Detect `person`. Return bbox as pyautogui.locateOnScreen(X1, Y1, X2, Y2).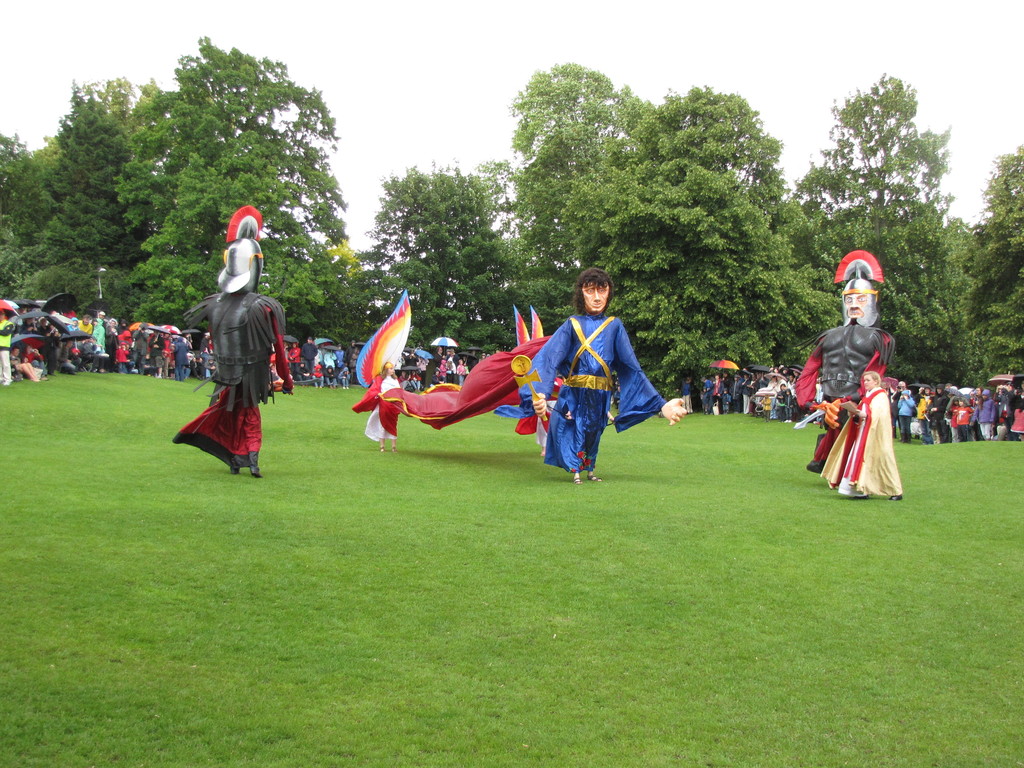
pyautogui.locateOnScreen(751, 371, 758, 409).
